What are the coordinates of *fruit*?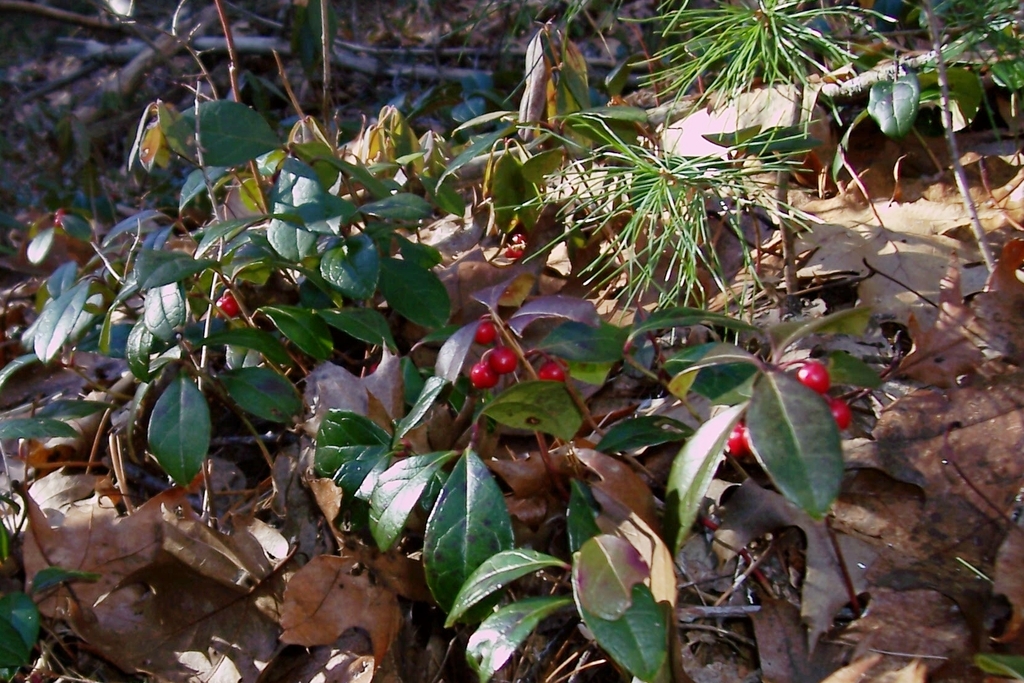
bbox=(828, 394, 852, 432).
